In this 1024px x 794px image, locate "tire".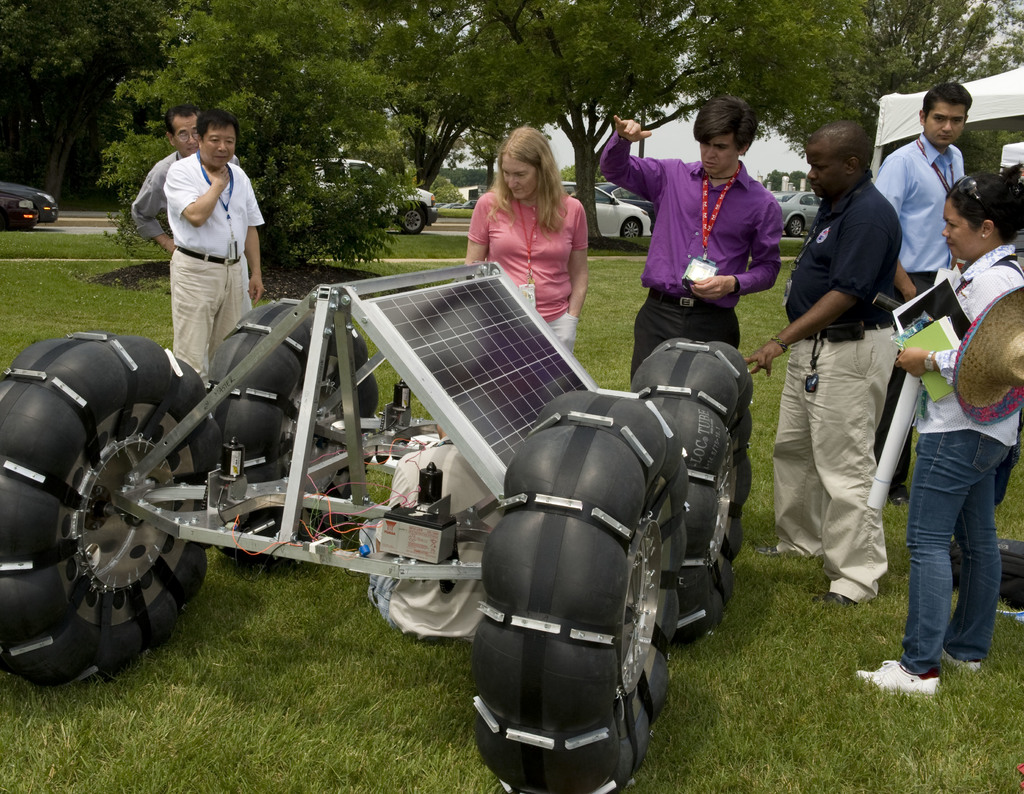
Bounding box: box=[619, 216, 644, 240].
